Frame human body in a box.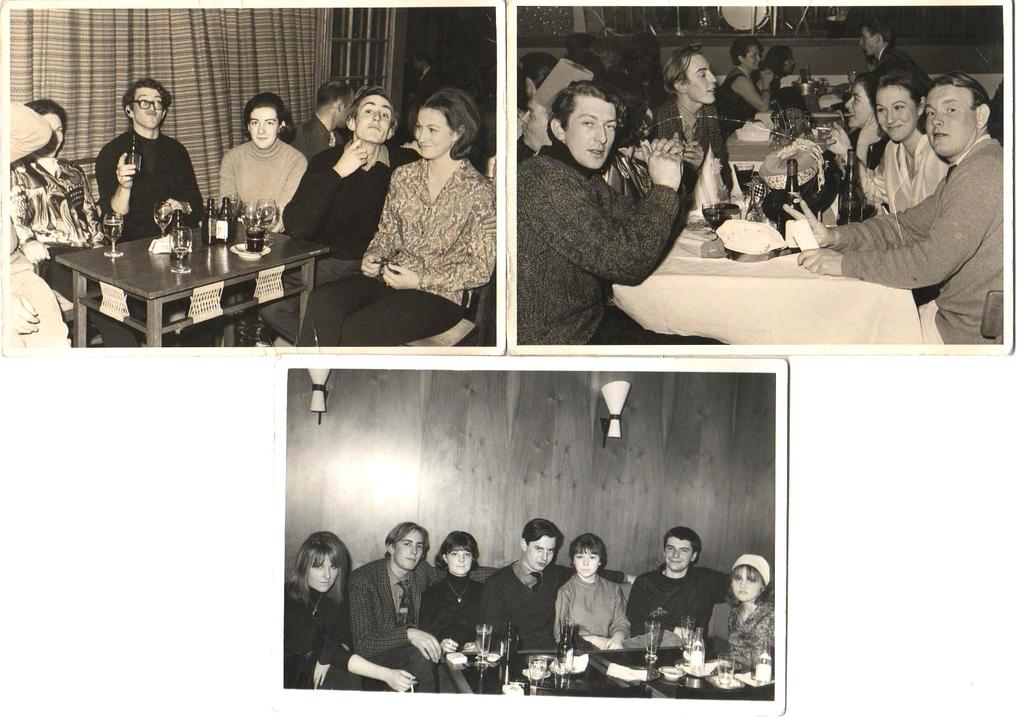
(721,63,775,131).
